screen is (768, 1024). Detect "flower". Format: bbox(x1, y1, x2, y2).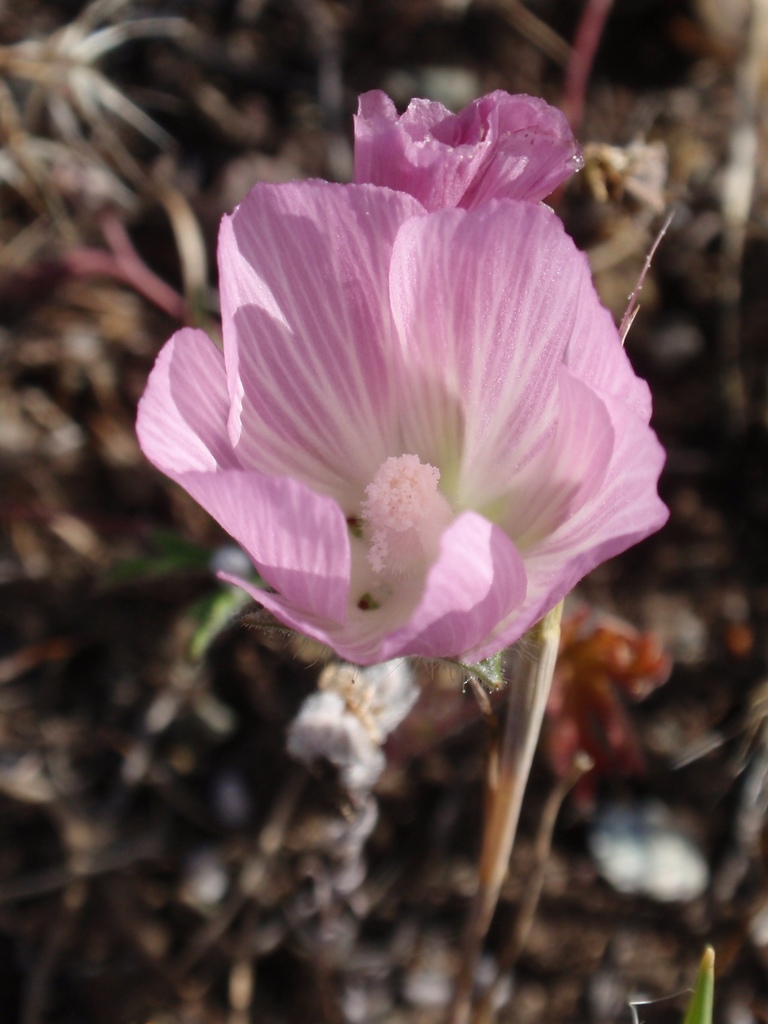
bbox(352, 85, 605, 207).
